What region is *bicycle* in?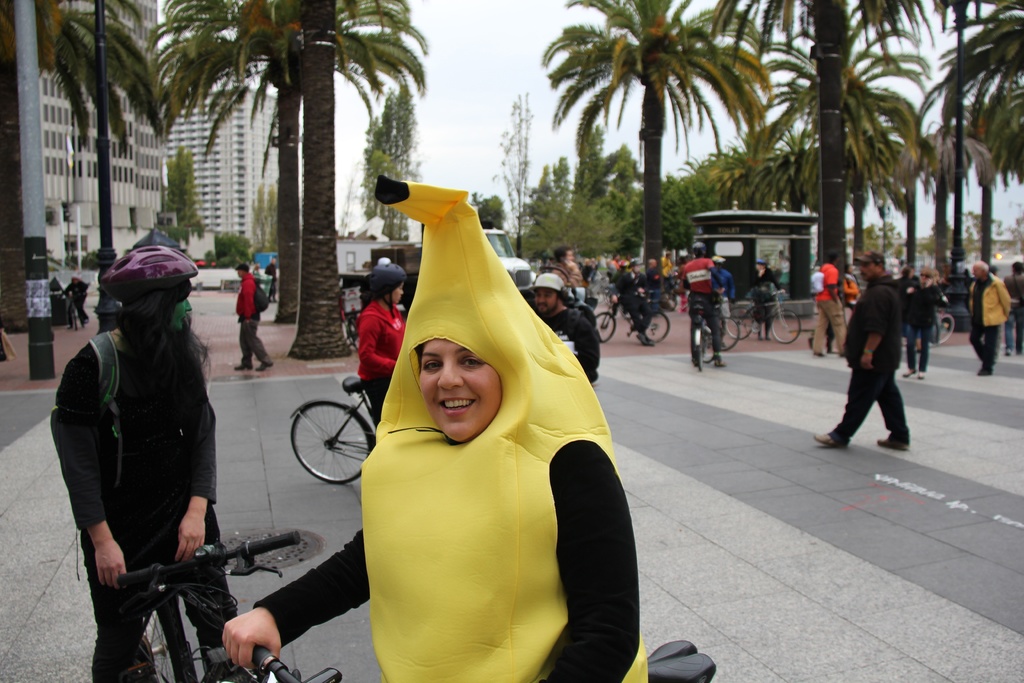
292:376:384:487.
